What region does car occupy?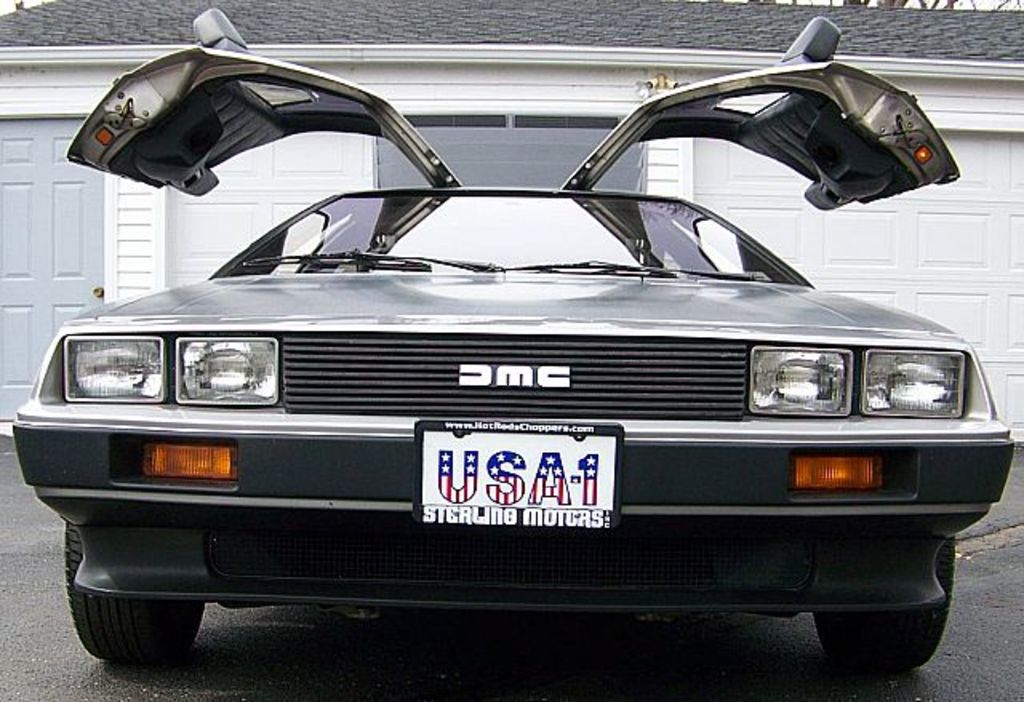
(x1=21, y1=19, x2=1023, y2=696).
